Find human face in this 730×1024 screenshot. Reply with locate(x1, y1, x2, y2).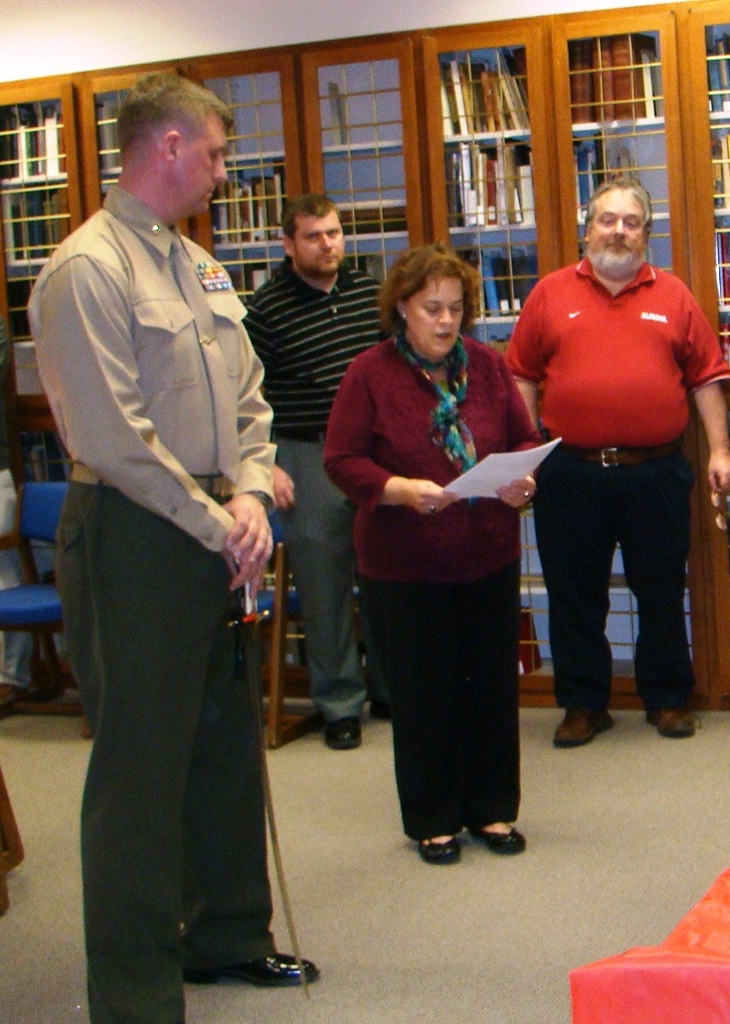
locate(180, 107, 233, 213).
